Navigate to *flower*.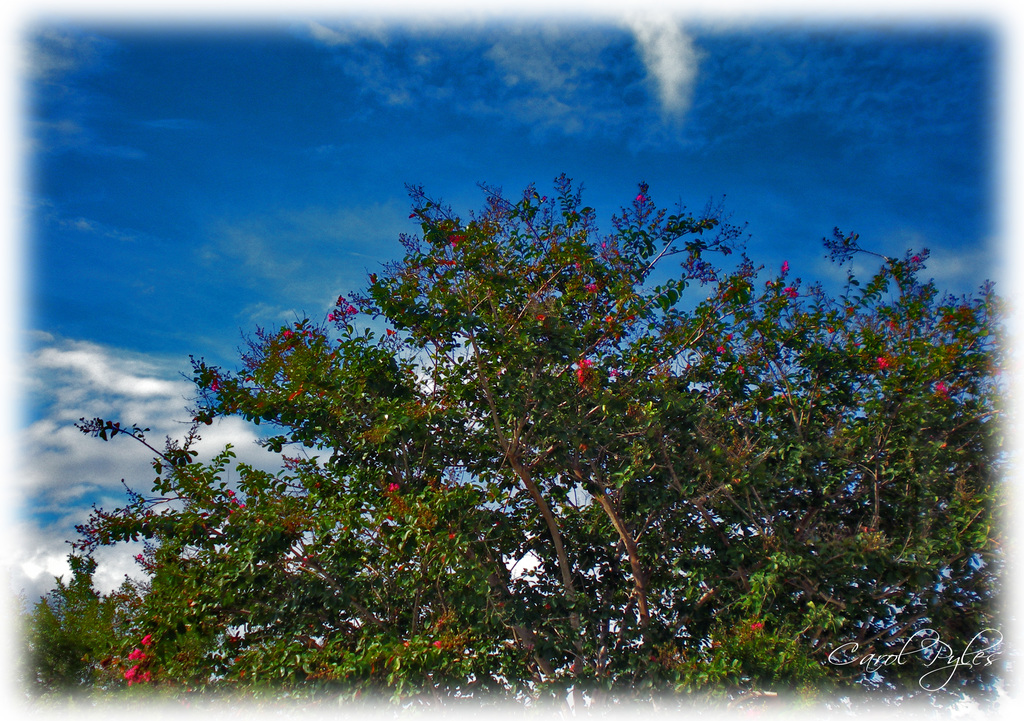
Navigation target: {"left": 226, "top": 493, "right": 252, "bottom": 515}.
